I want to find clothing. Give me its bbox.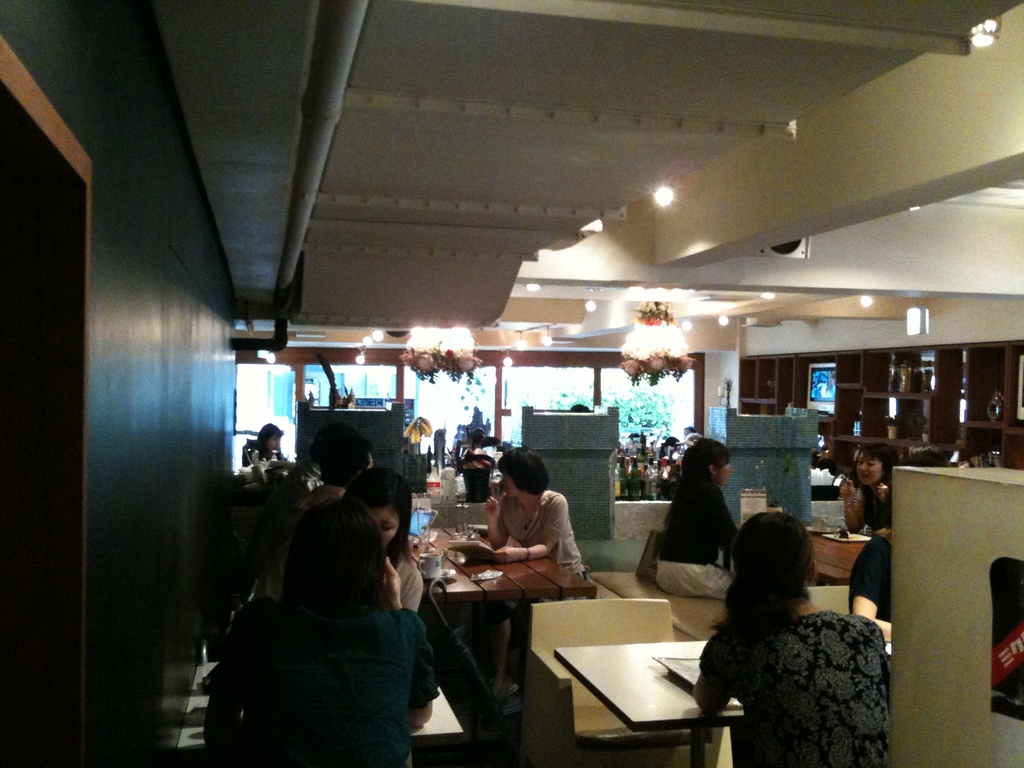
region(655, 479, 739, 600).
